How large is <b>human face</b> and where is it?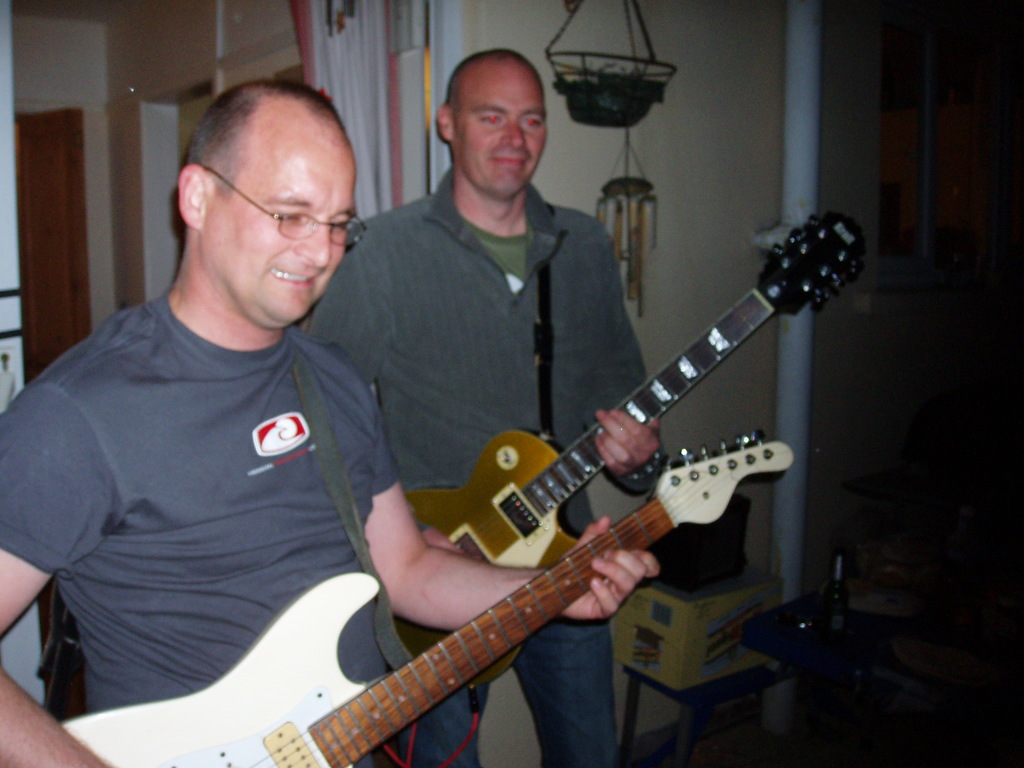
Bounding box: locate(457, 60, 547, 192).
